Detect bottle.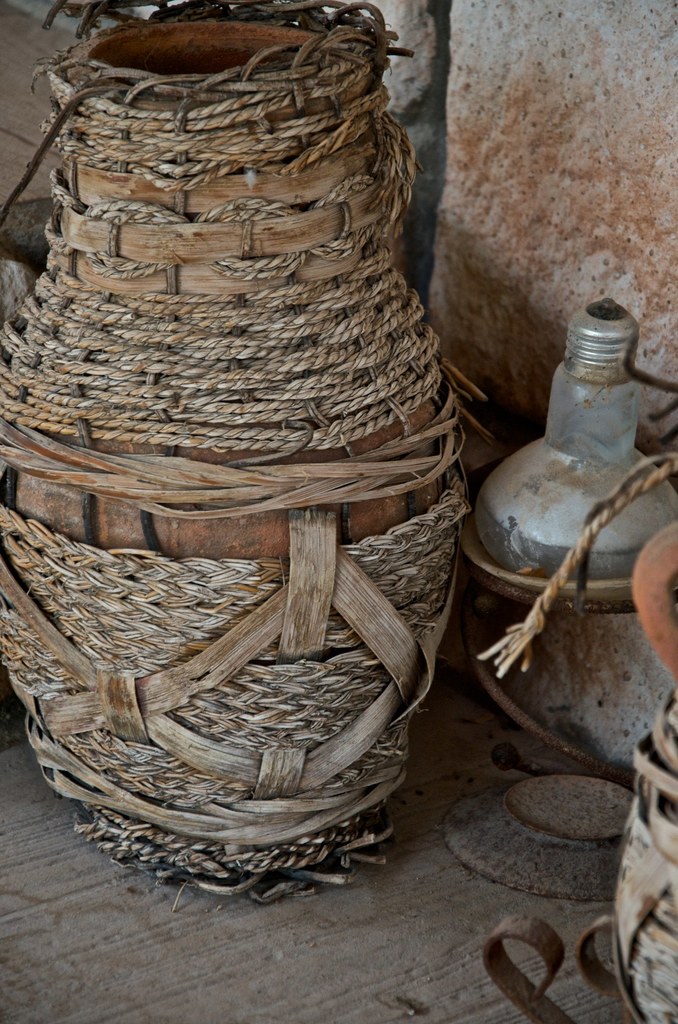
Detected at box(476, 301, 677, 582).
